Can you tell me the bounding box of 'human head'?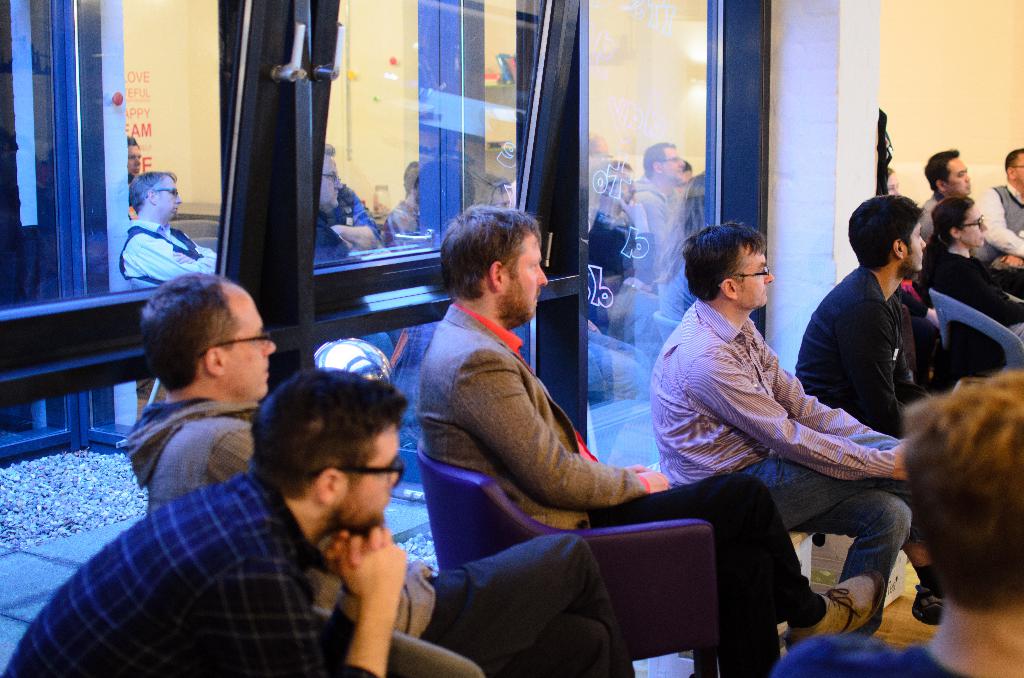
[686, 173, 706, 219].
